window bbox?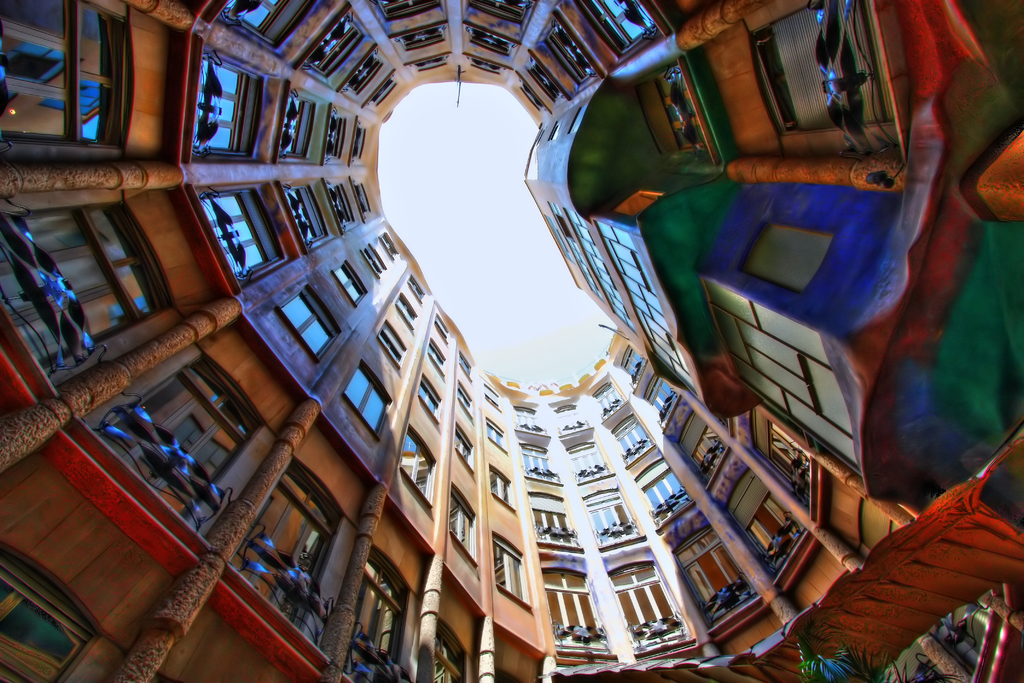
bbox=[276, 284, 344, 360]
